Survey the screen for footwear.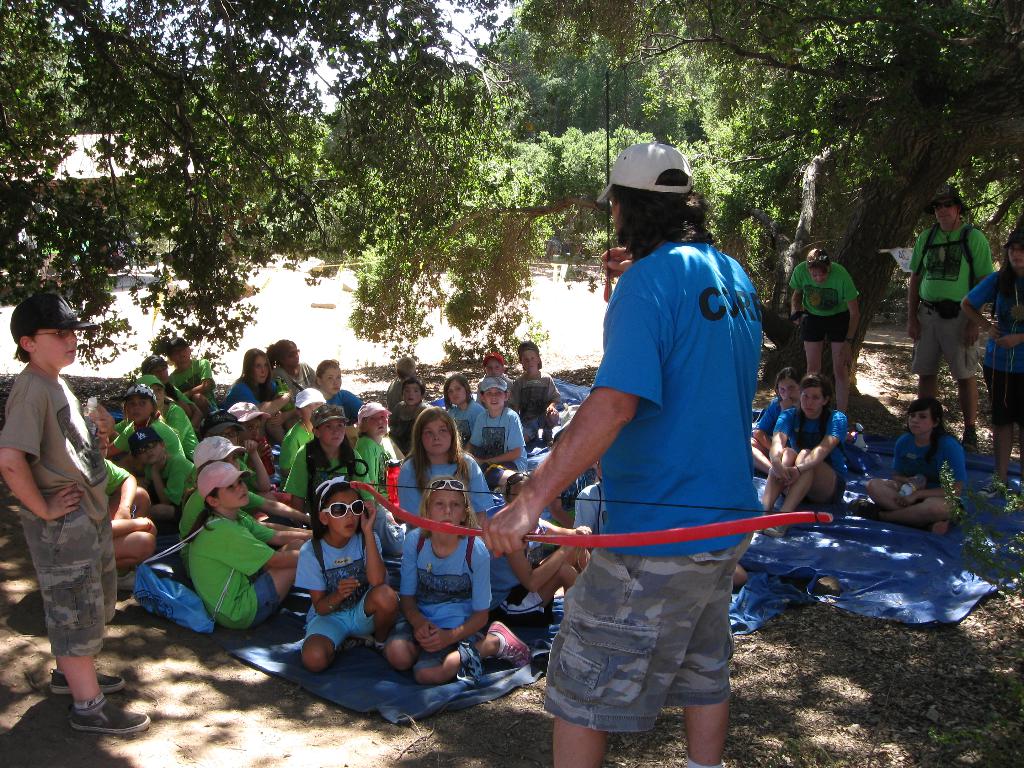
Survey found: crop(342, 633, 372, 648).
